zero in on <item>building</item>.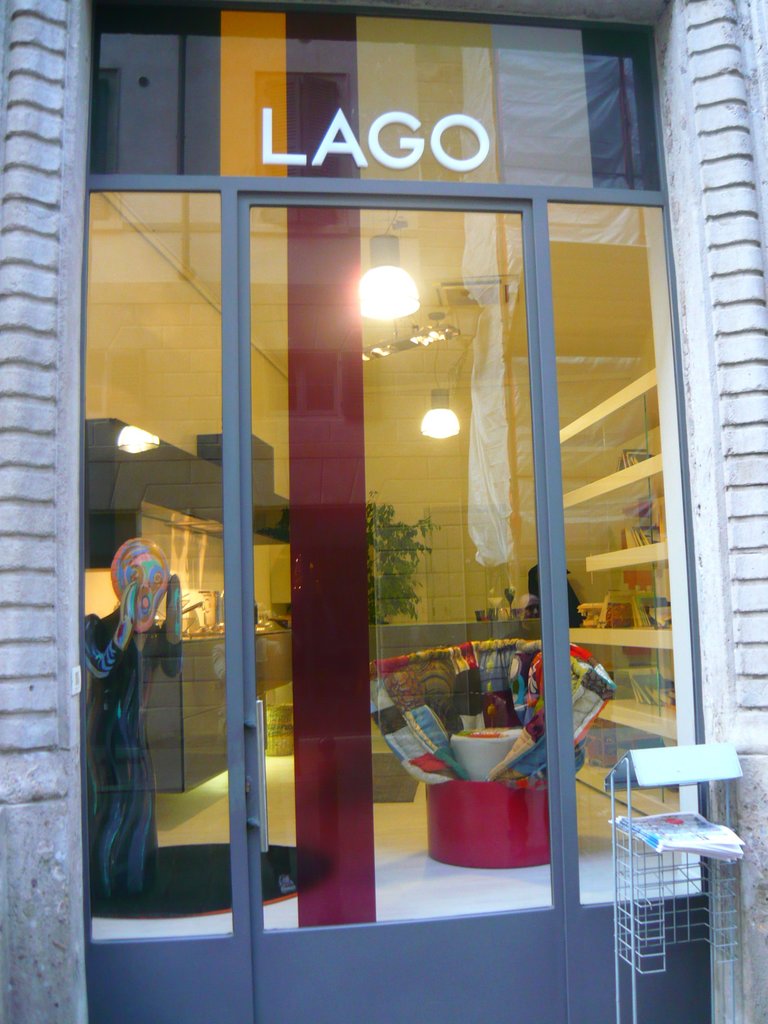
Zeroed in: {"left": 0, "top": 0, "right": 767, "bottom": 1023}.
